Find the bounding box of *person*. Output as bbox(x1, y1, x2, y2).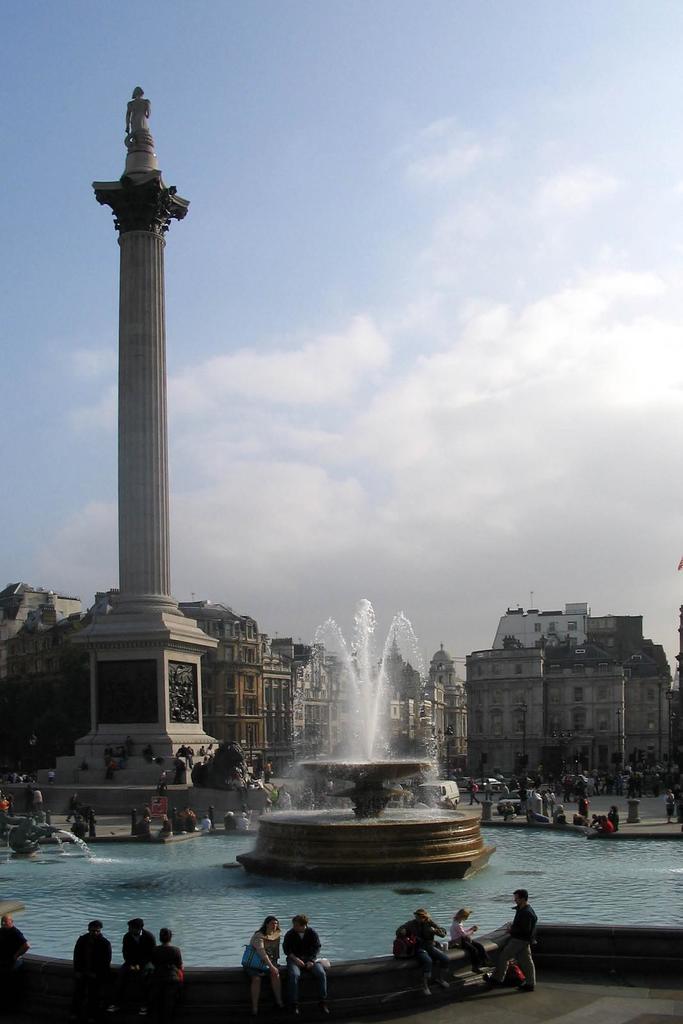
bbox(389, 908, 460, 1001).
